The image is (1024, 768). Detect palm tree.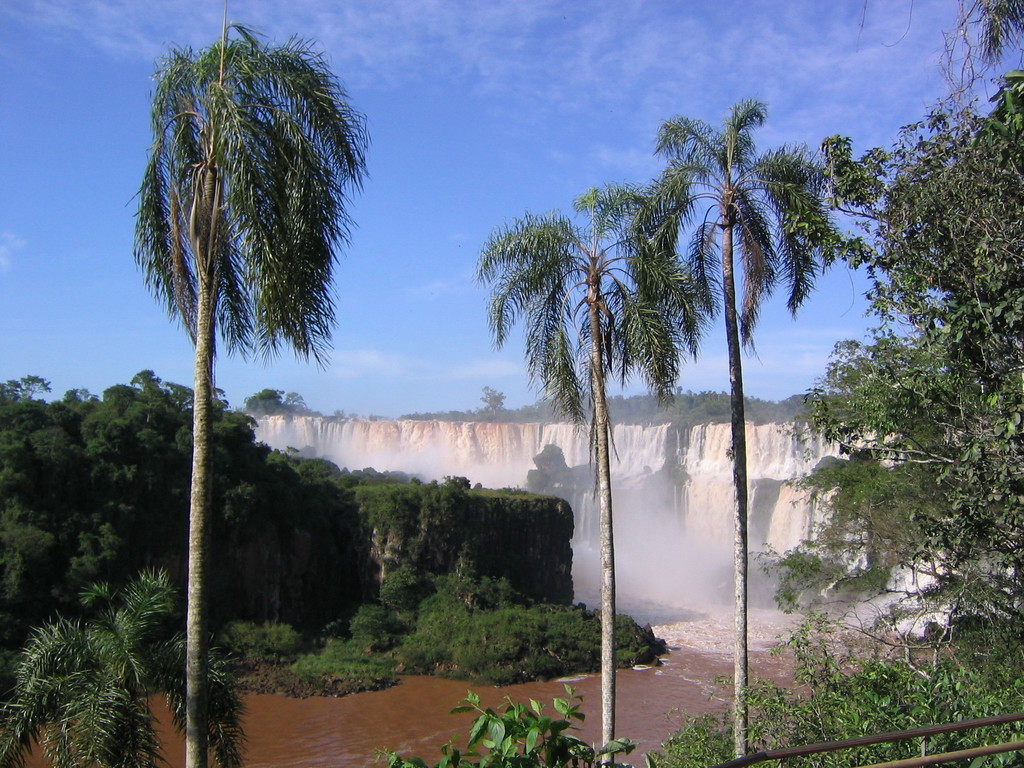
Detection: crop(124, 28, 339, 716).
